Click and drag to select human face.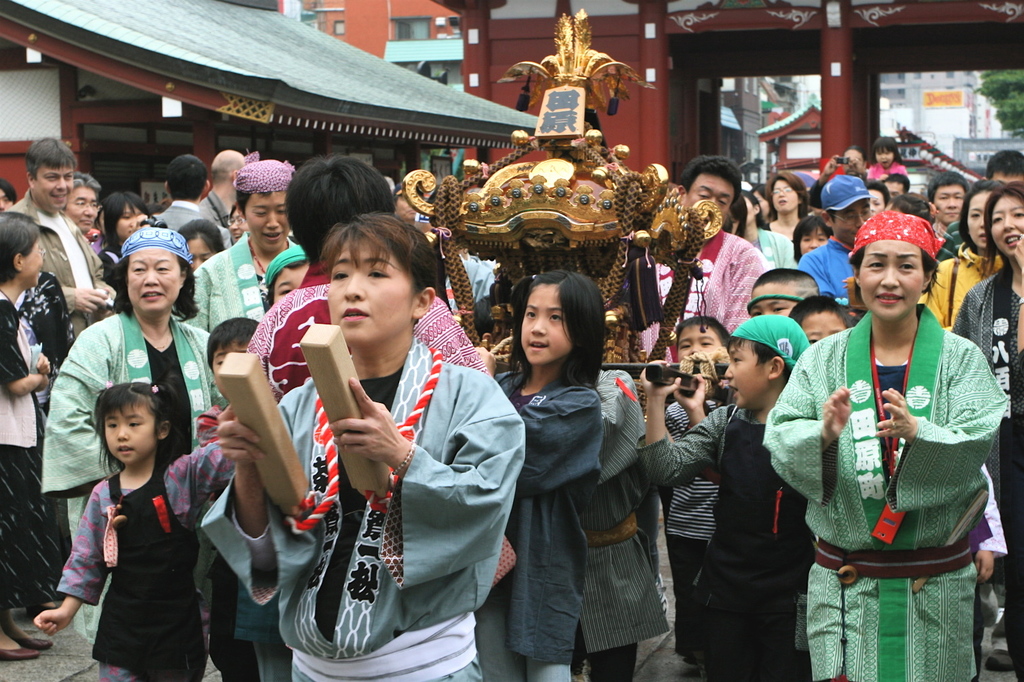
Selection: box=[518, 287, 566, 363].
